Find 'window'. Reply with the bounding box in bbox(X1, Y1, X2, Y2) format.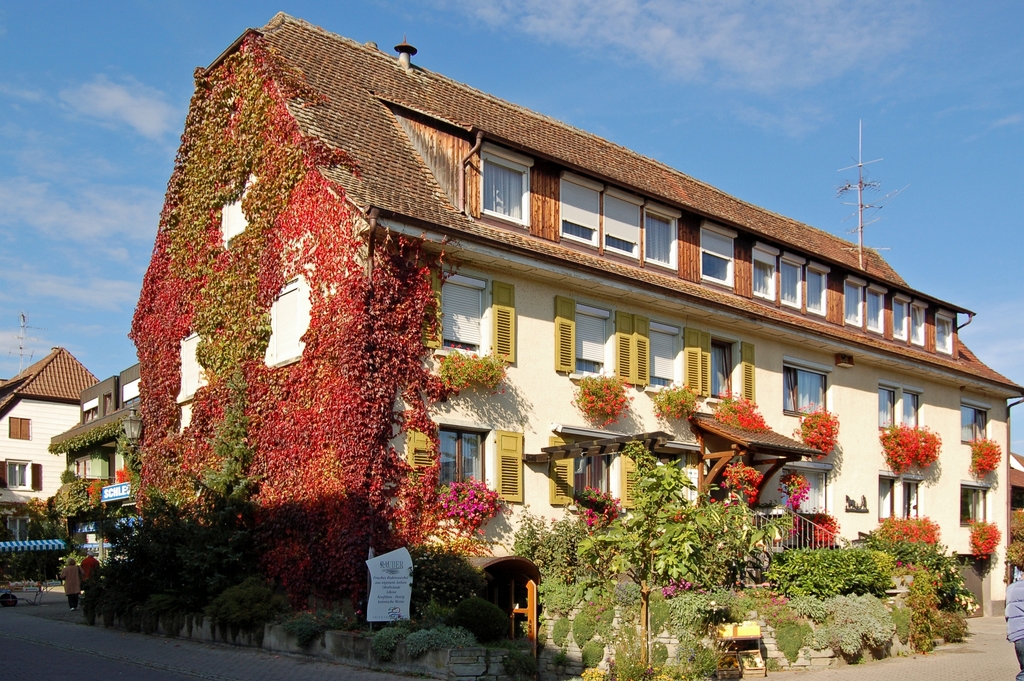
bbox(650, 211, 678, 265).
